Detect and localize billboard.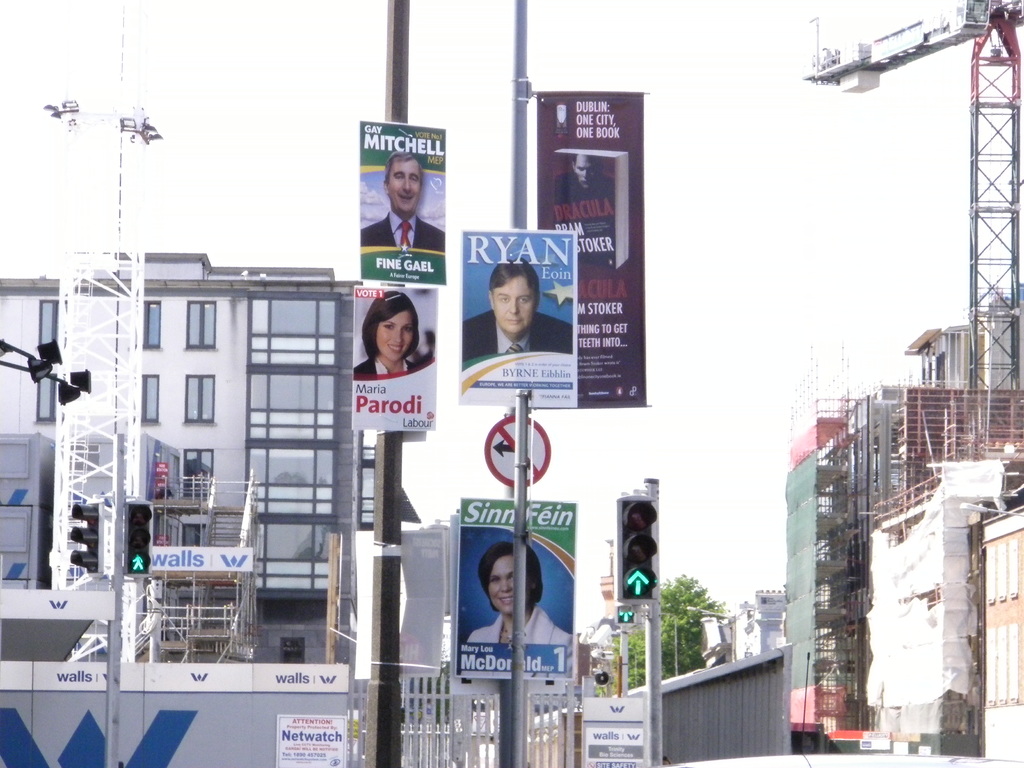
Localized at 534:89:653:412.
